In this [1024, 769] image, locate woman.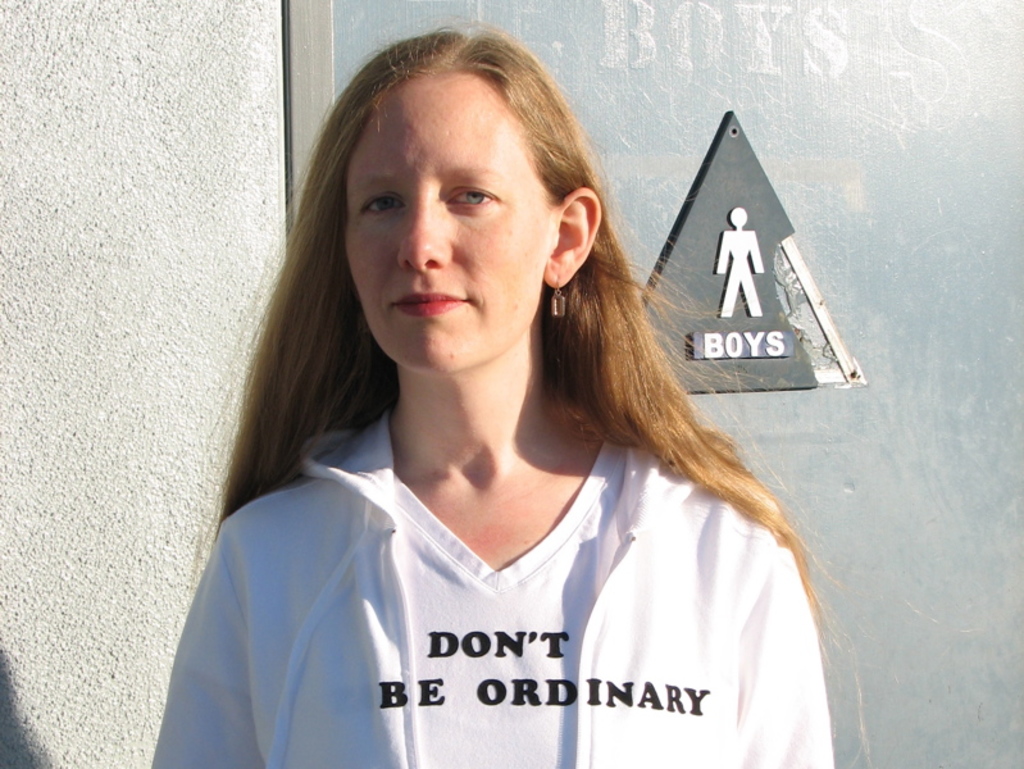
Bounding box: (left=154, top=24, right=828, bottom=763).
